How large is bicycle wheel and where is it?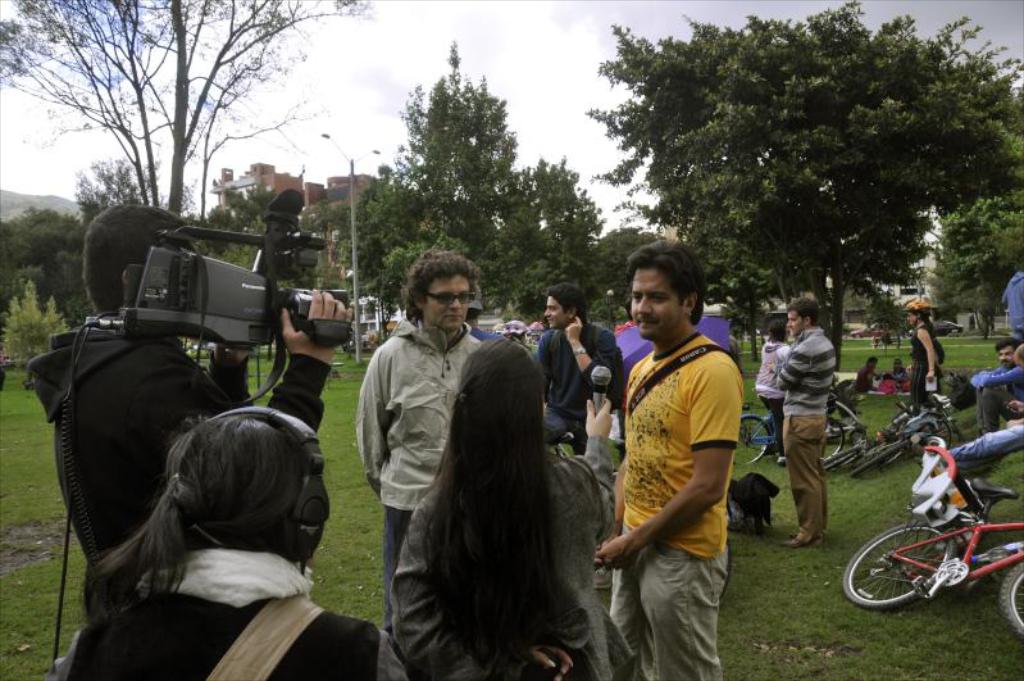
Bounding box: <region>732, 410, 770, 468</region>.
